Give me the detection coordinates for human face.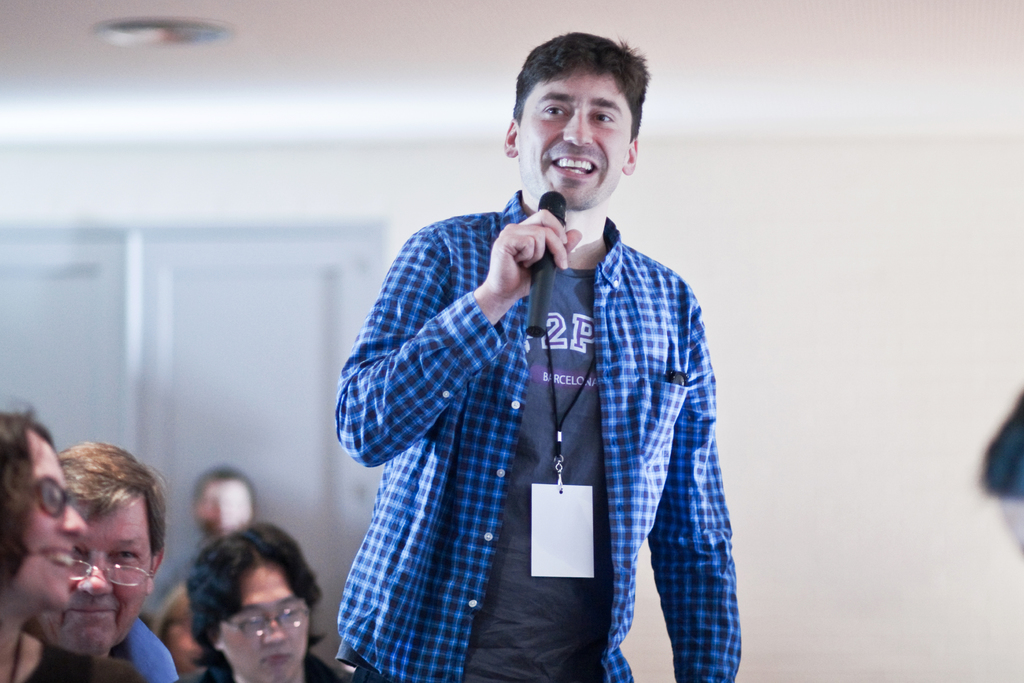
rect(43, 493, 153, 652).
